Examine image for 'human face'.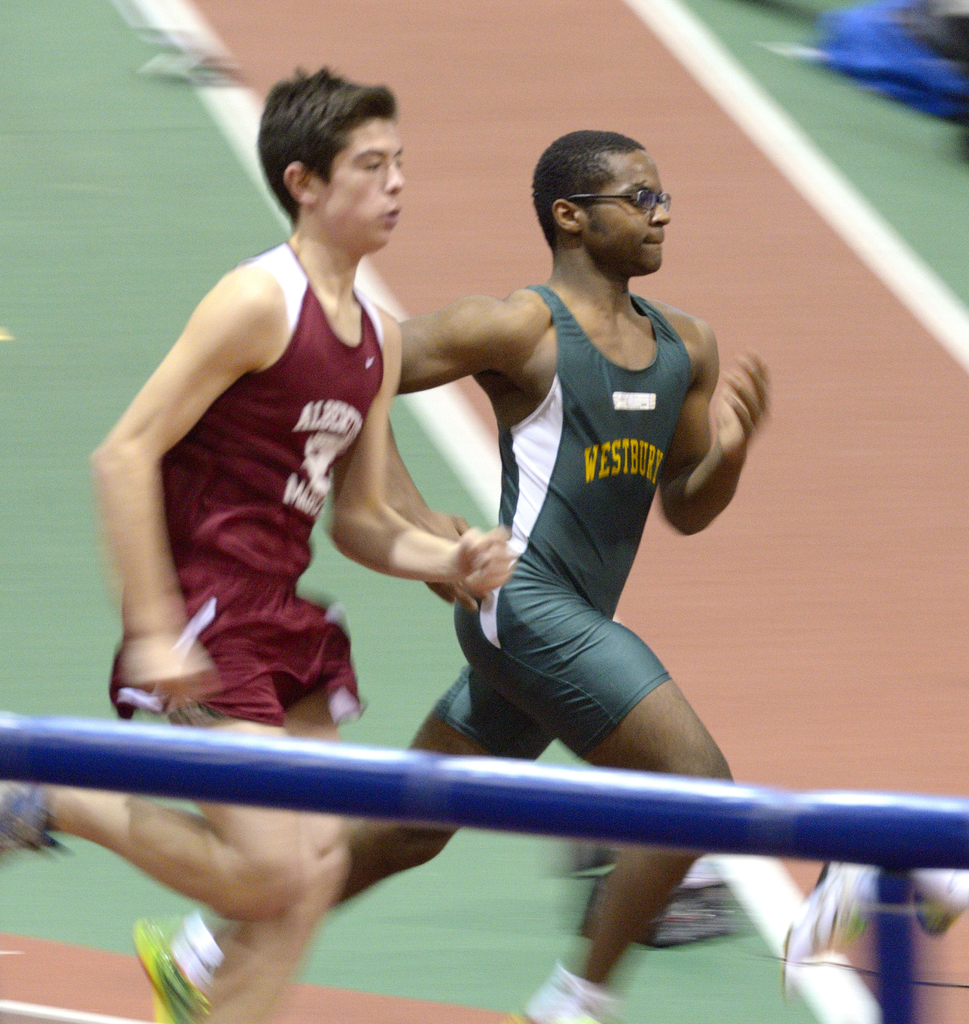
Examination result: region(582, 148, 668, 276).
